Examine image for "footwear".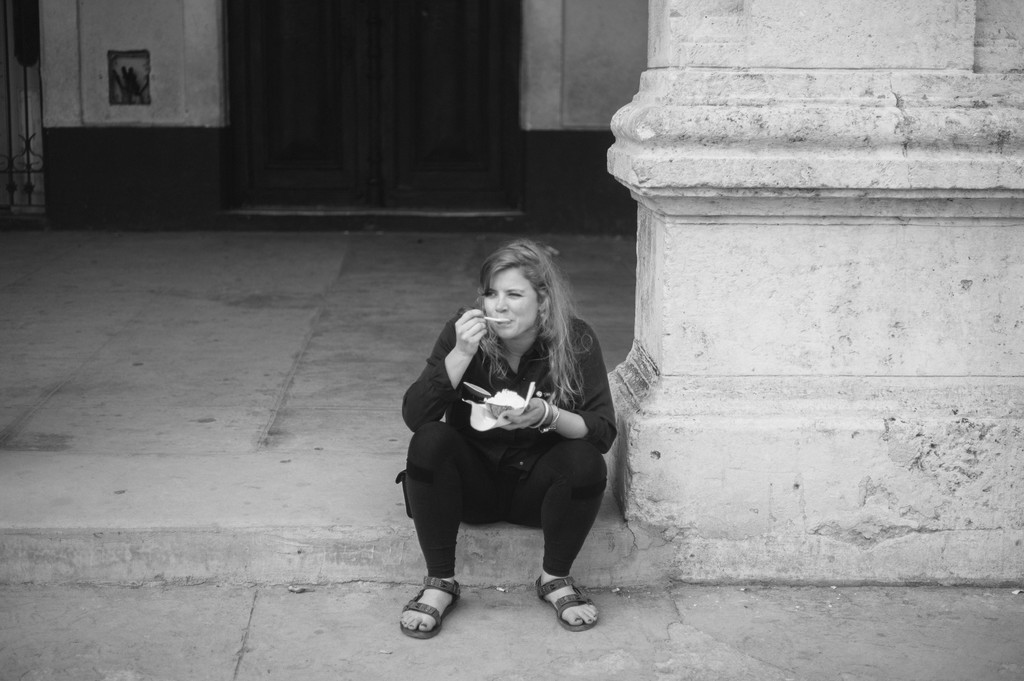
Examination result: x1=528 y1=571 x2=596 y2=638.
